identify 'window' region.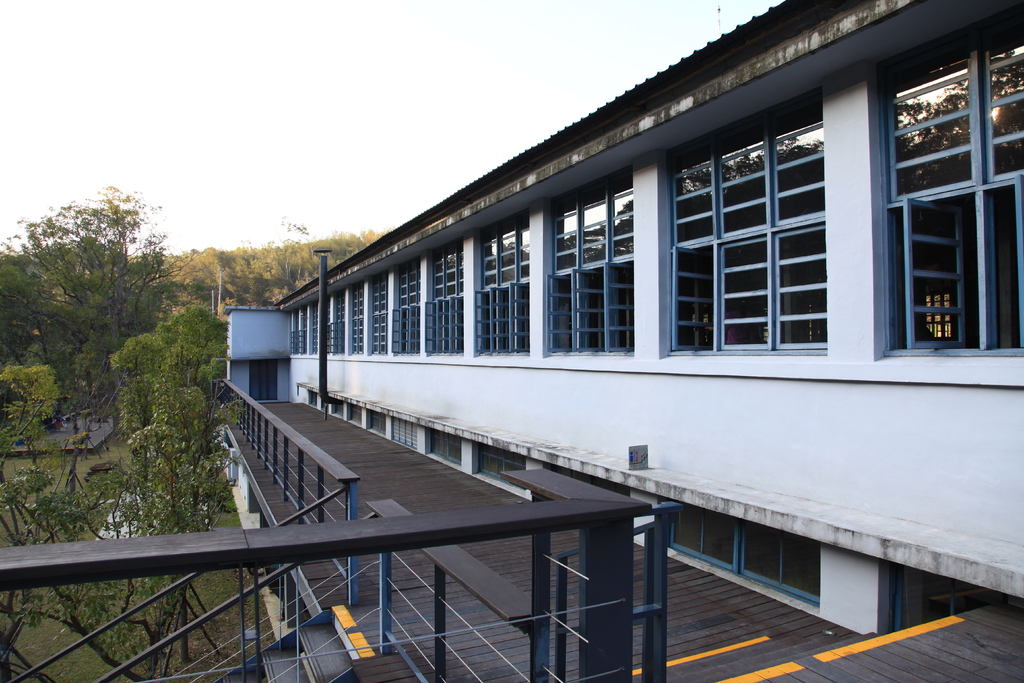
Region: crop(430, 254, 462, 356).
